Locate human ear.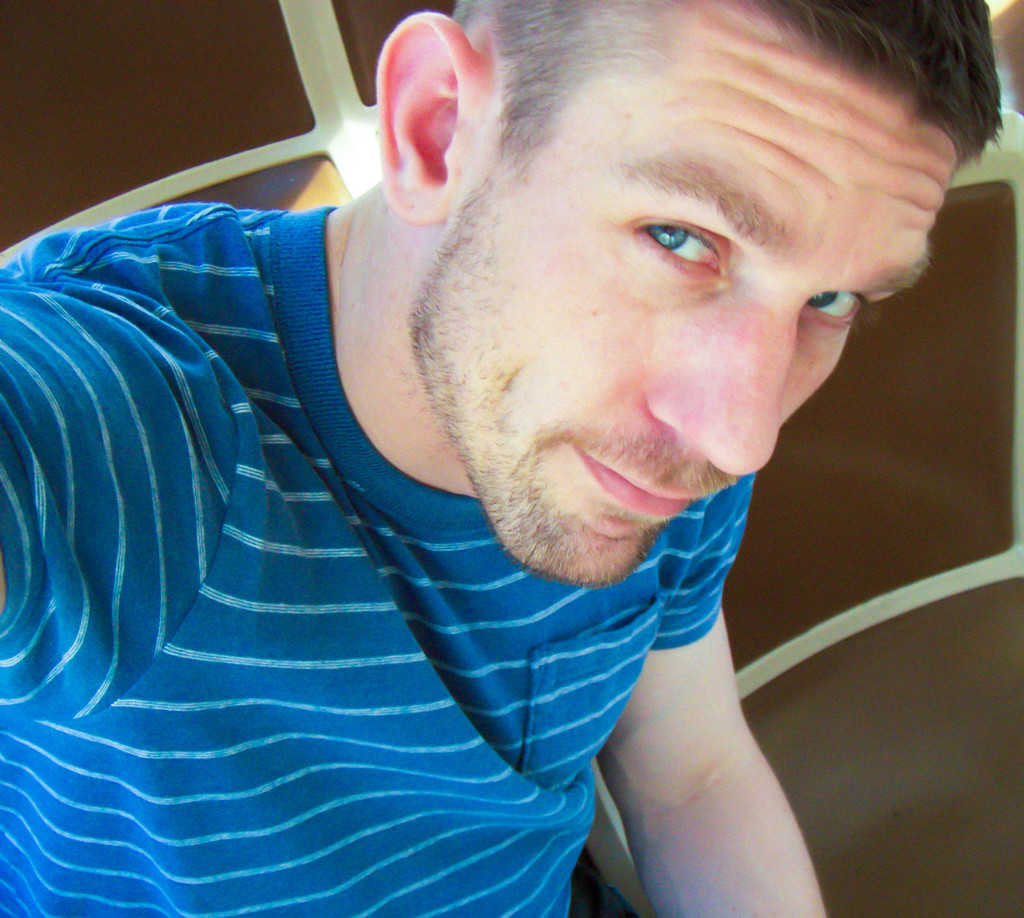
Bounding box: <box>373,10,481,224</box>.
